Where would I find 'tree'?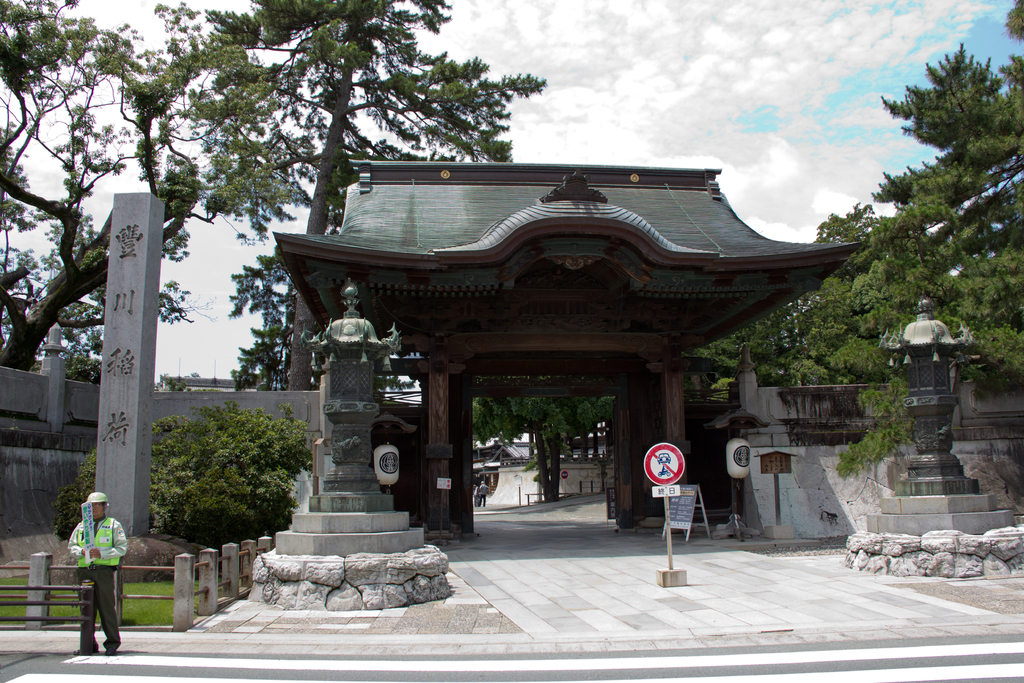
At box=[474, 397, 611, 511].
